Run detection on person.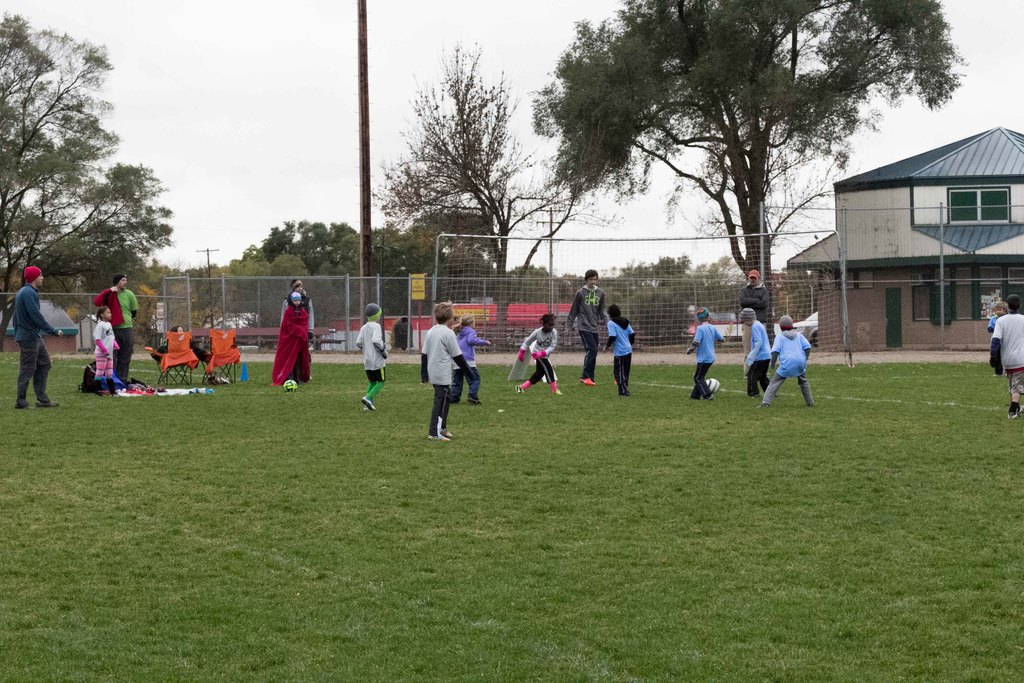
Result: bbox(518, 315, 568, 397).
